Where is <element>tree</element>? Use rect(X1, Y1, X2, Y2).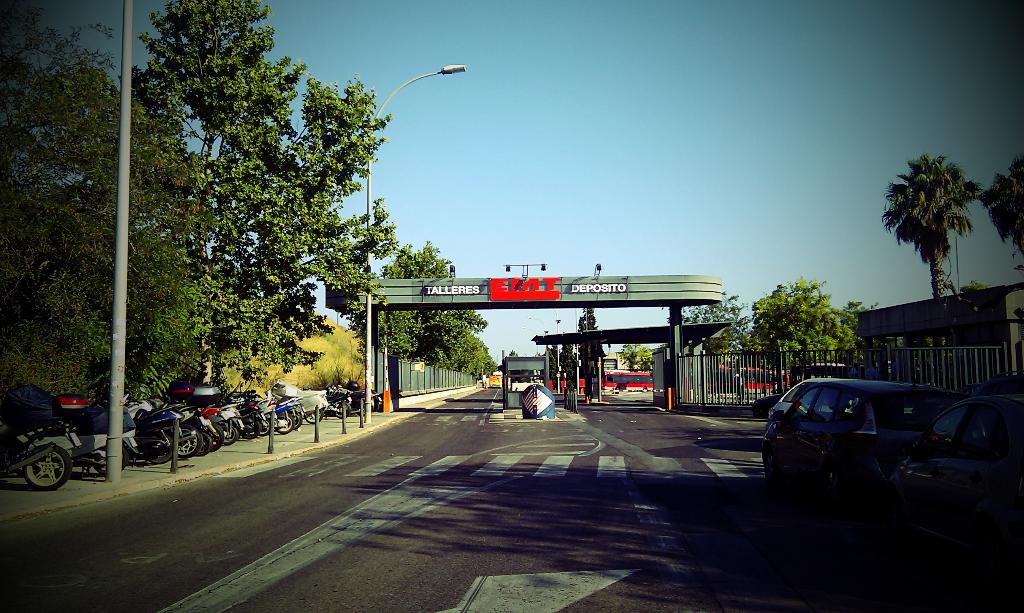
rect(968, 150, 1023, 270).
